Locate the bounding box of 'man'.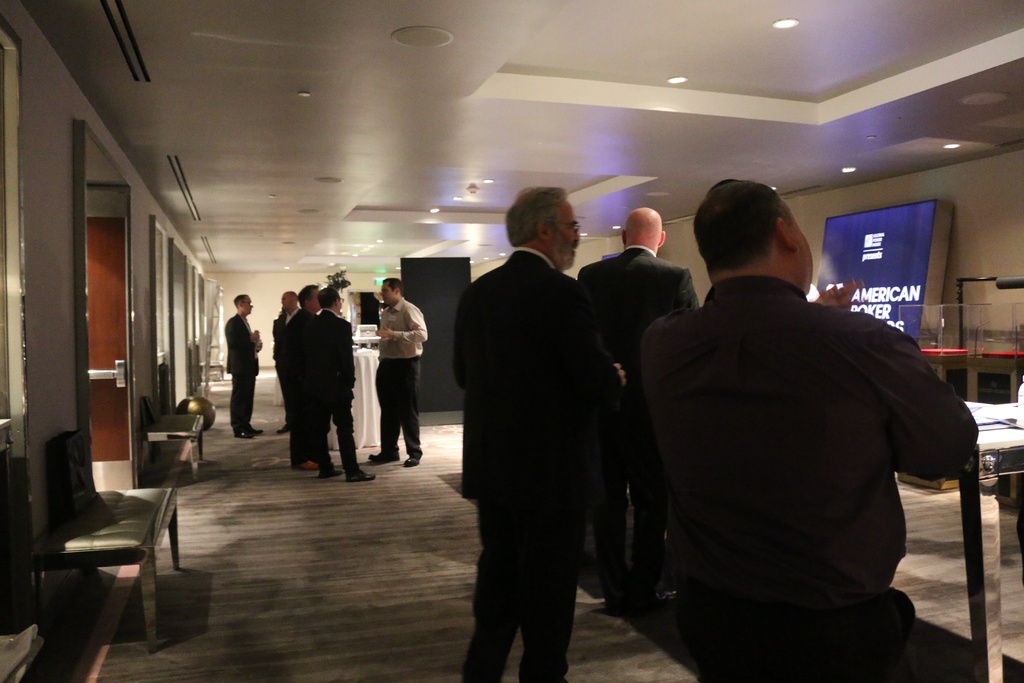
Bounding box: <region>224, 293, 265, 441</region>.
